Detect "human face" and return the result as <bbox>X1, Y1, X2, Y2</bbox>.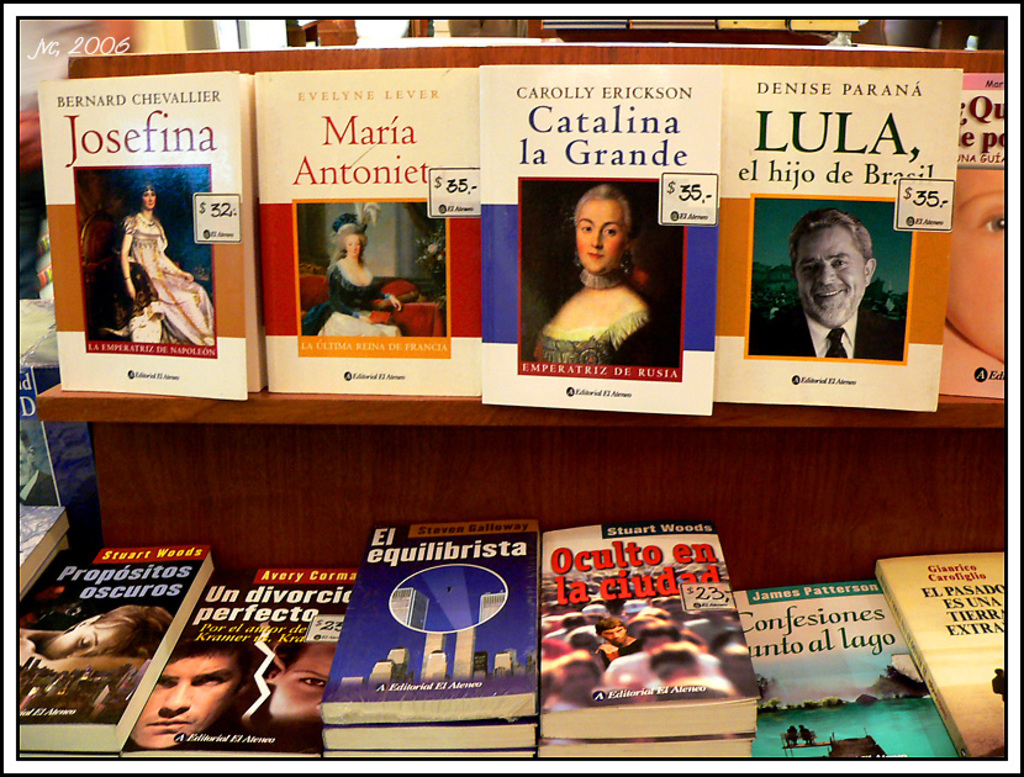
<bbox>799, 233, 864, 321</bbox>.
